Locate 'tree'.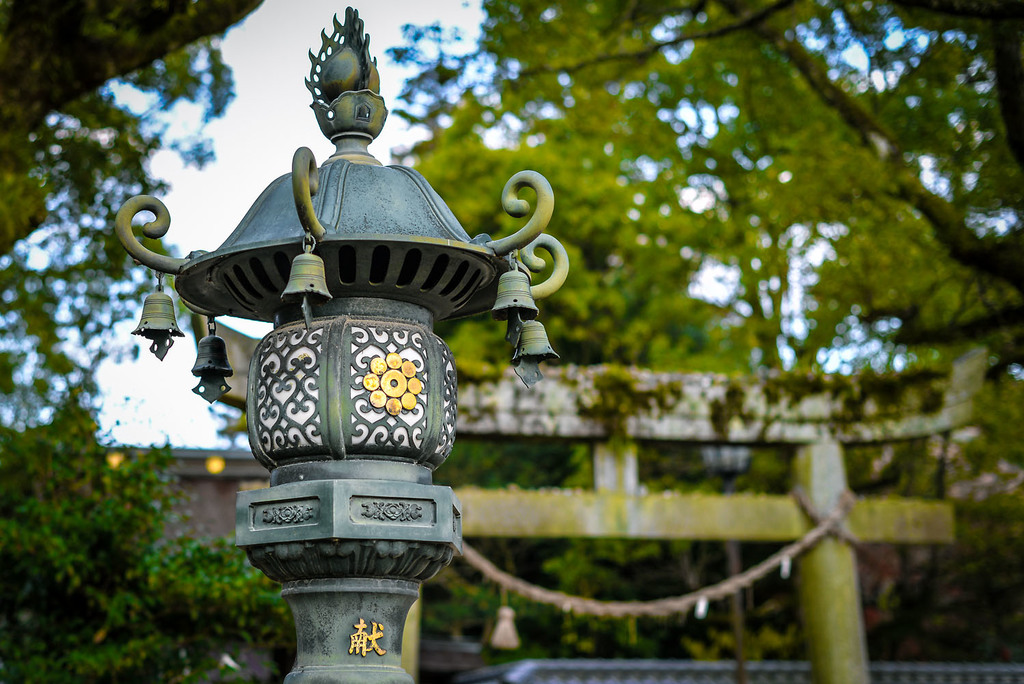
Bounding box: [390, 0, 1023, 419].
